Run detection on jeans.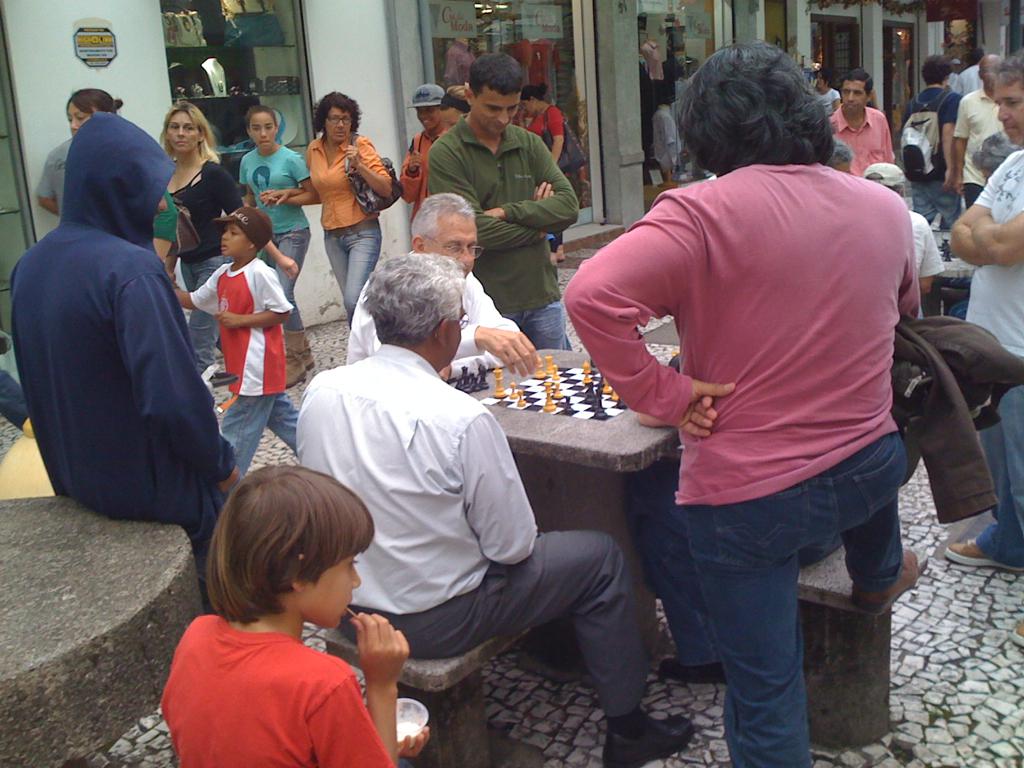
Result: x1=678 y1=425 x2=904 y2=765.
